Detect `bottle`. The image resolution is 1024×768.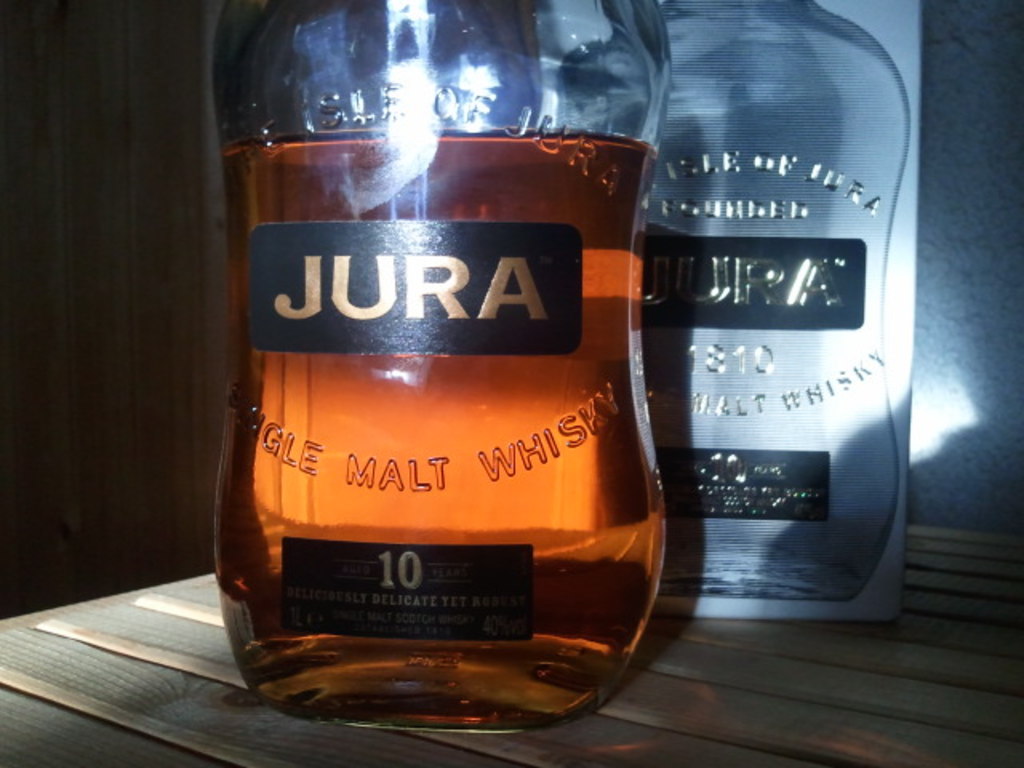
211, 0, 666, 734.
